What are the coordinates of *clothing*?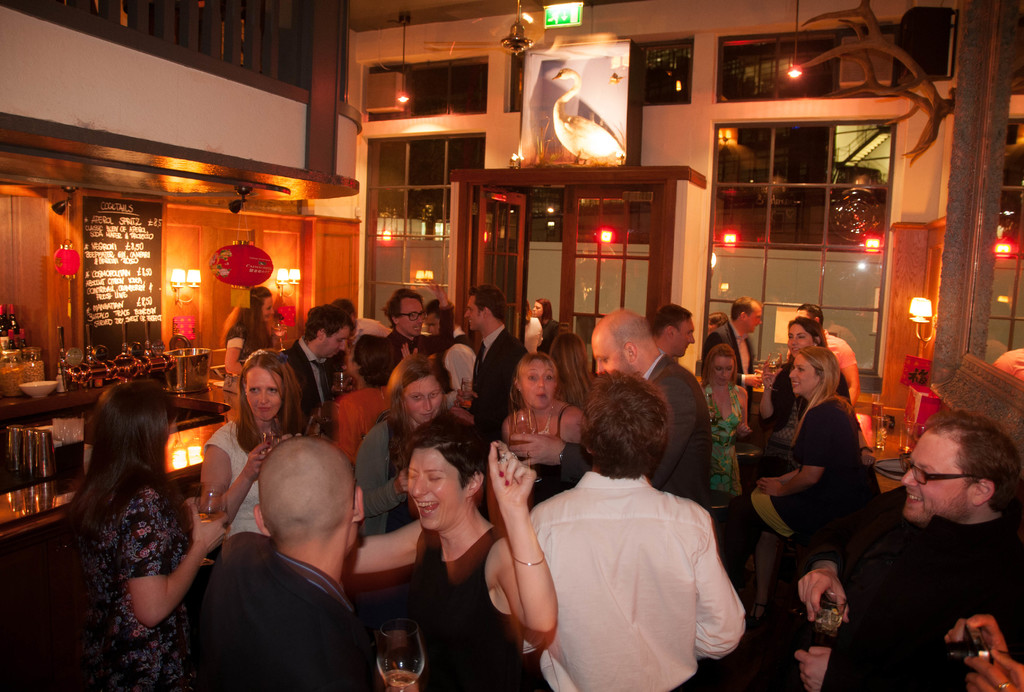
803, 389, 861, 539.
